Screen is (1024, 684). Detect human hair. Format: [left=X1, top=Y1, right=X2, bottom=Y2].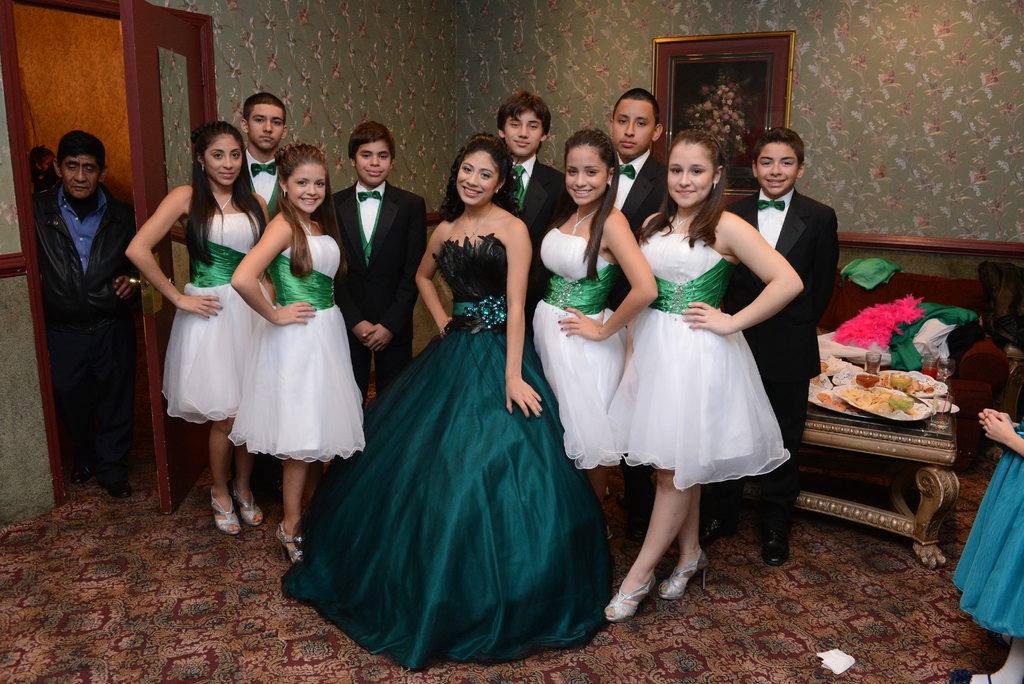
[left=500, top=87, right=552, bottom=156].
